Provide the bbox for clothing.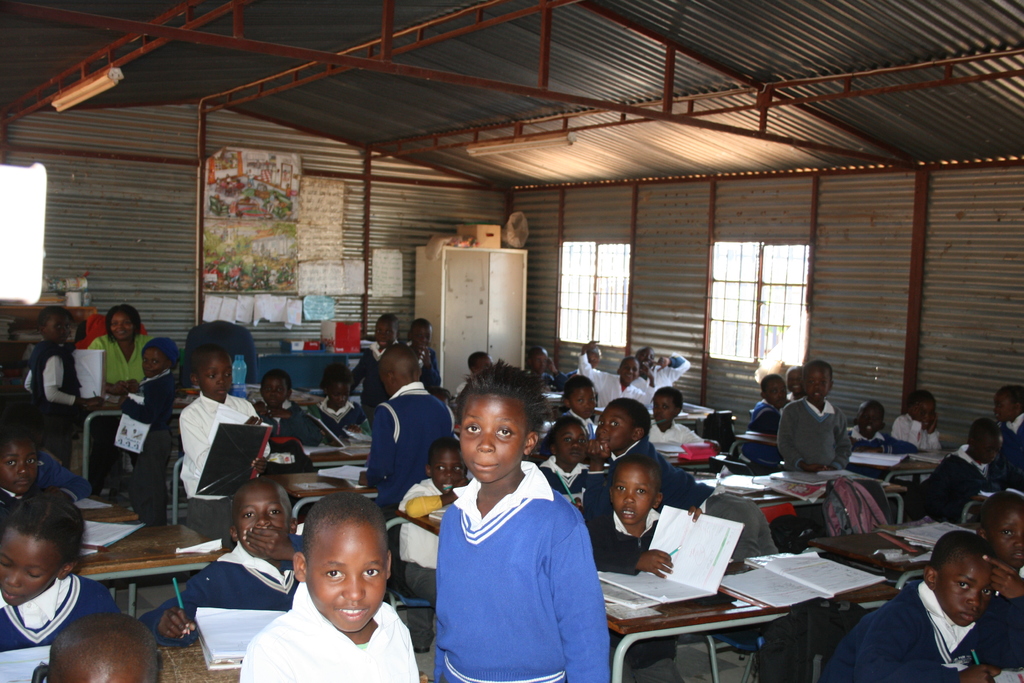
pyautogui.locateOnScreen(576, 341, 658, 412).
